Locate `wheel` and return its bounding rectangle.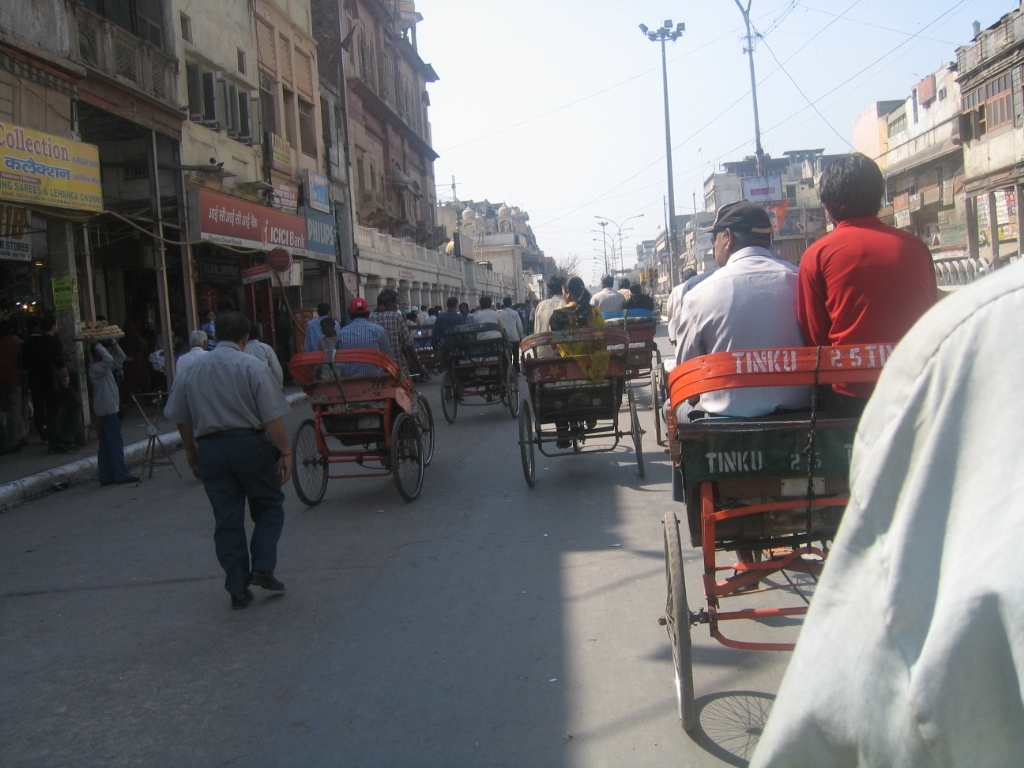
(x1=657, y1=505, x2=704, y2=731).
